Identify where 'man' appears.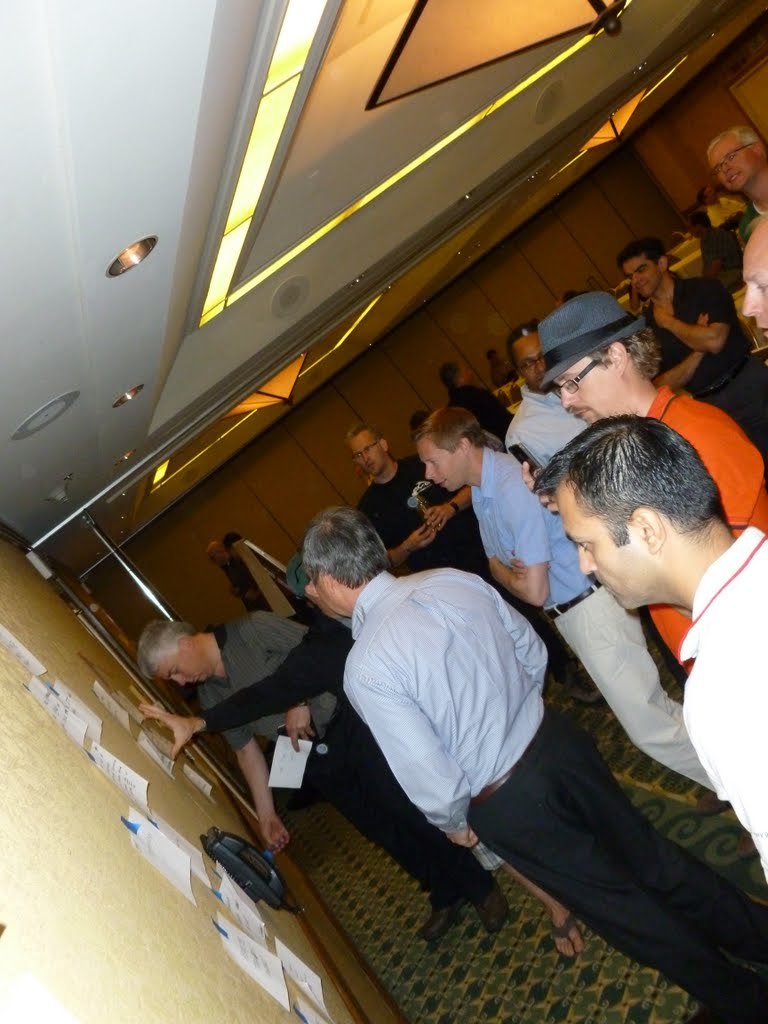
Appears at x1=205 y1=534 x2=260 y2=620.
